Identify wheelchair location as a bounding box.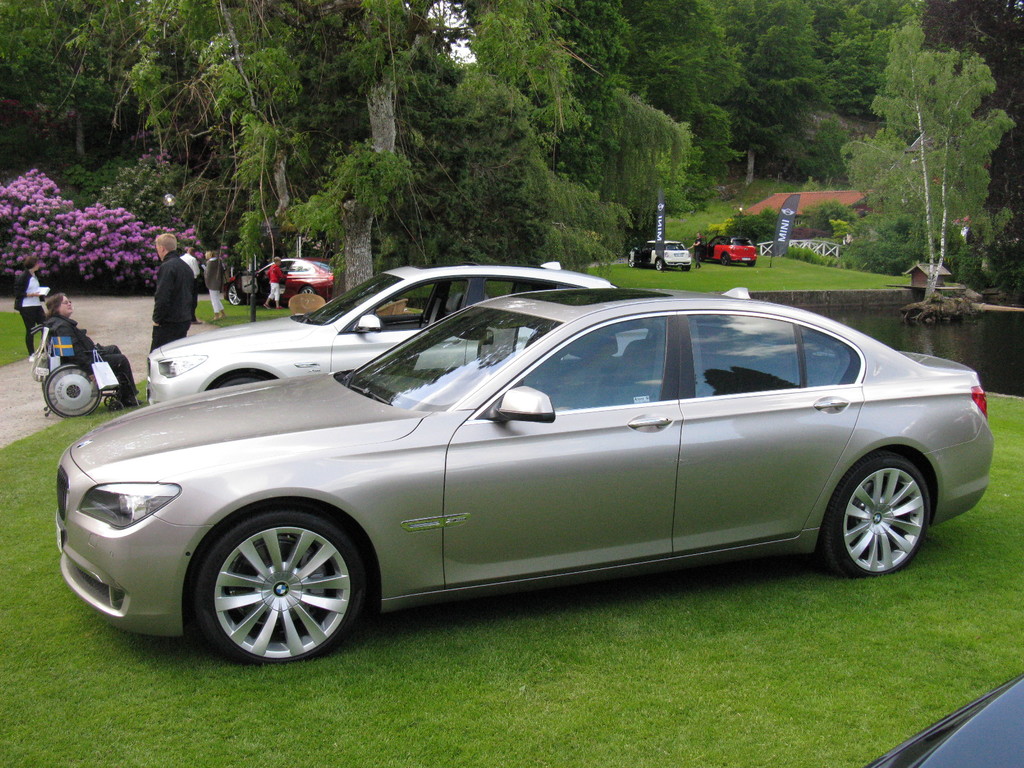
[29, 329, 128, 419].
